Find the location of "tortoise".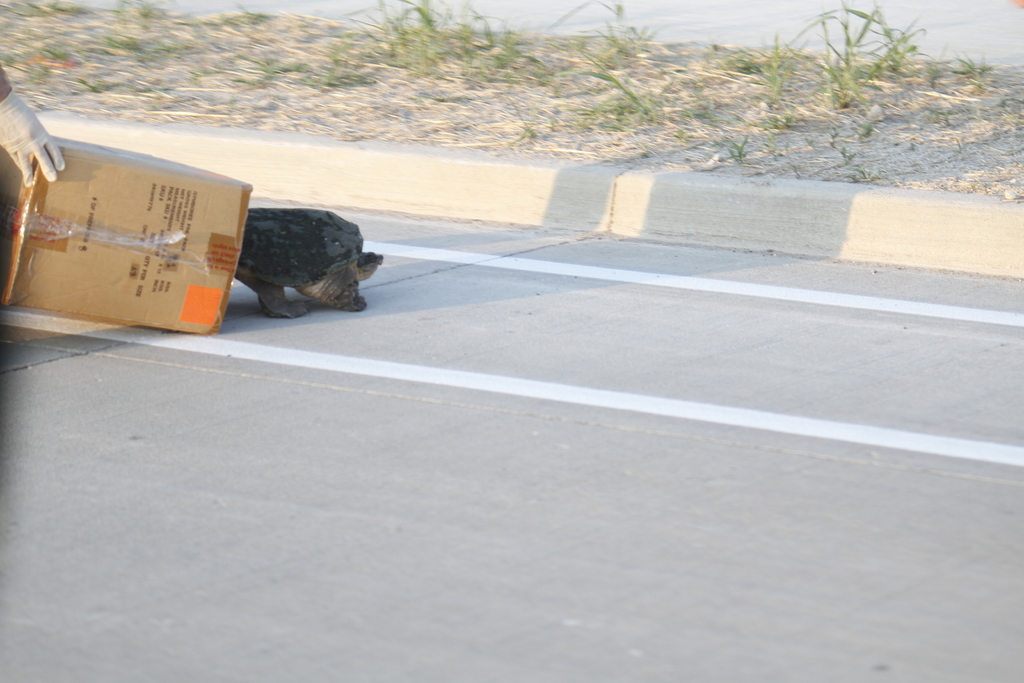
Location: {"left": 234, "top": 201, "right": 387, "bottom": 320}.
